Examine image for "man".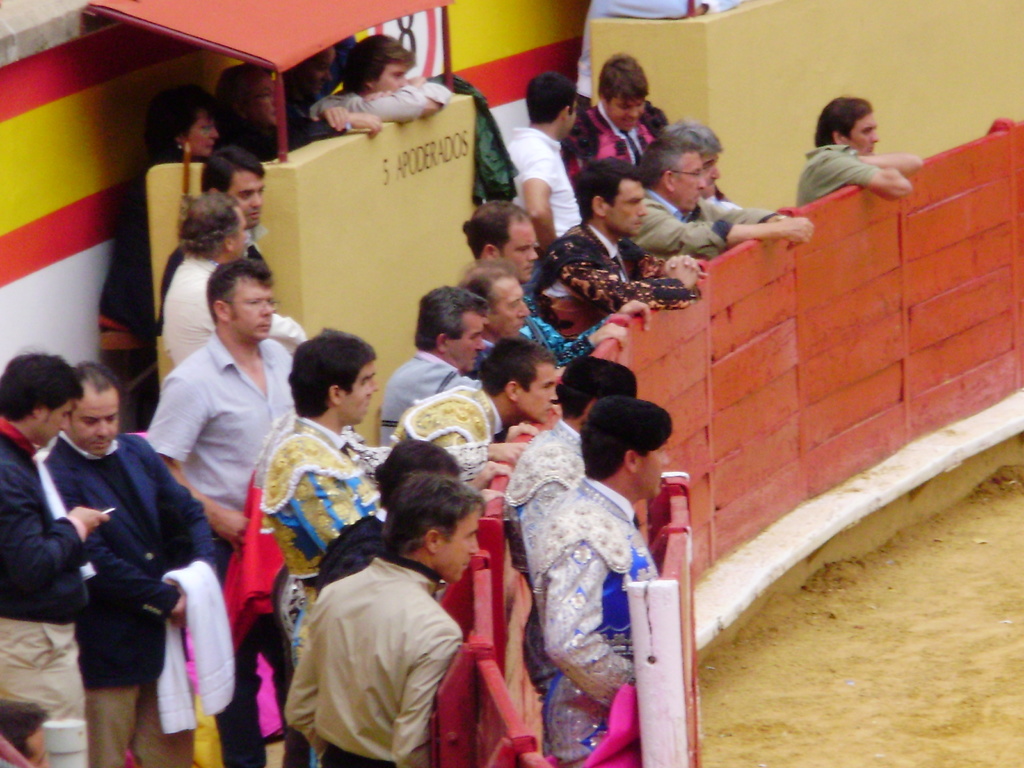
Examination result: left=517, top=395, right=672, bottom=766.
